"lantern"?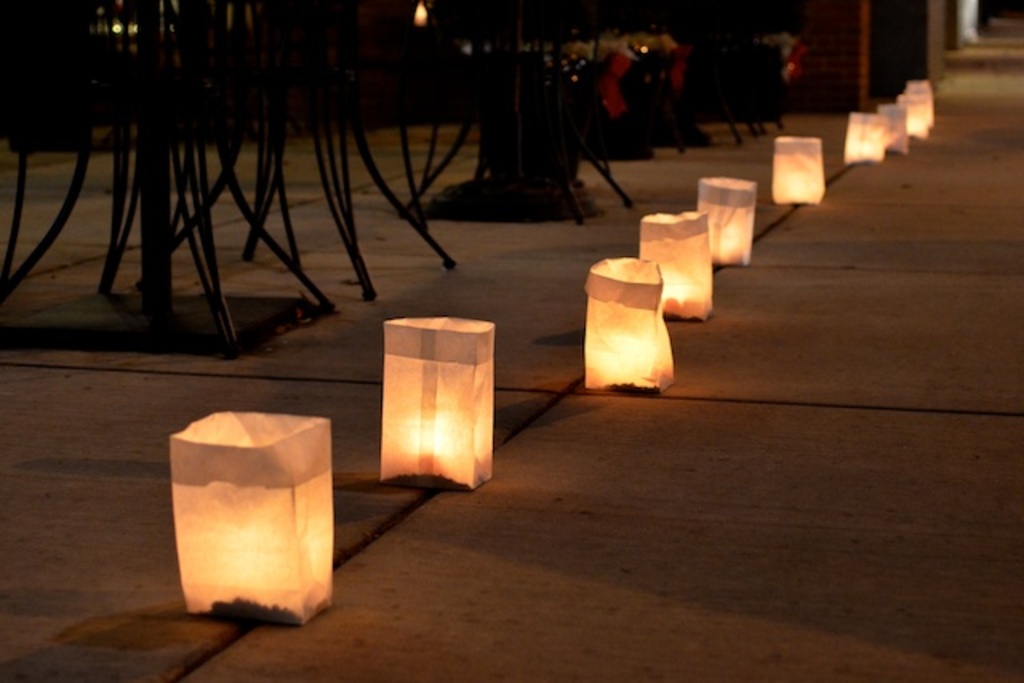
{"x1": 382, "y1": 315, "x2": 491, "y2": 488}
